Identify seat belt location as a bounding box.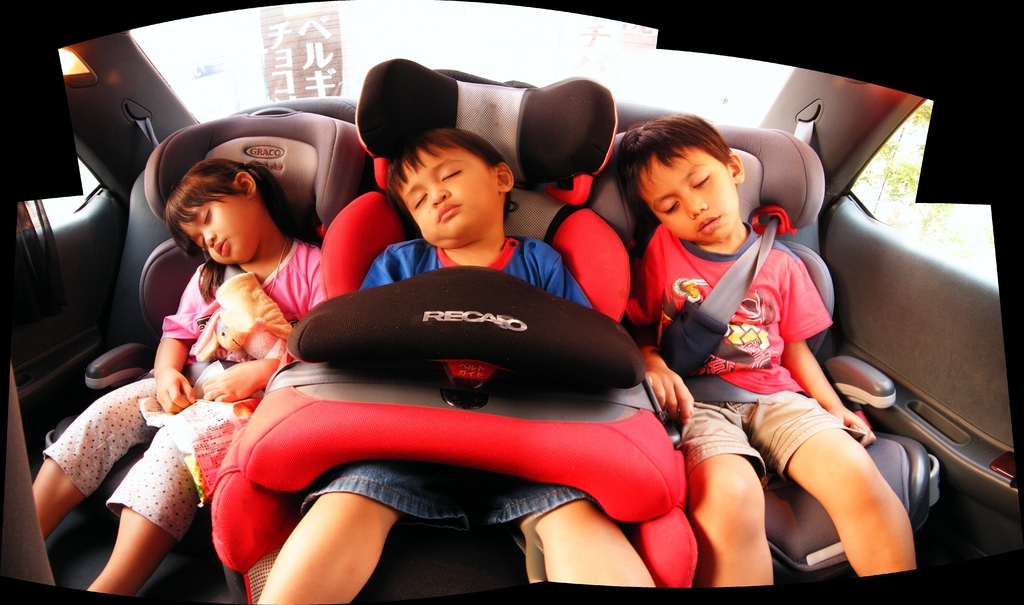
bbox(655, 117, 816, 383).
